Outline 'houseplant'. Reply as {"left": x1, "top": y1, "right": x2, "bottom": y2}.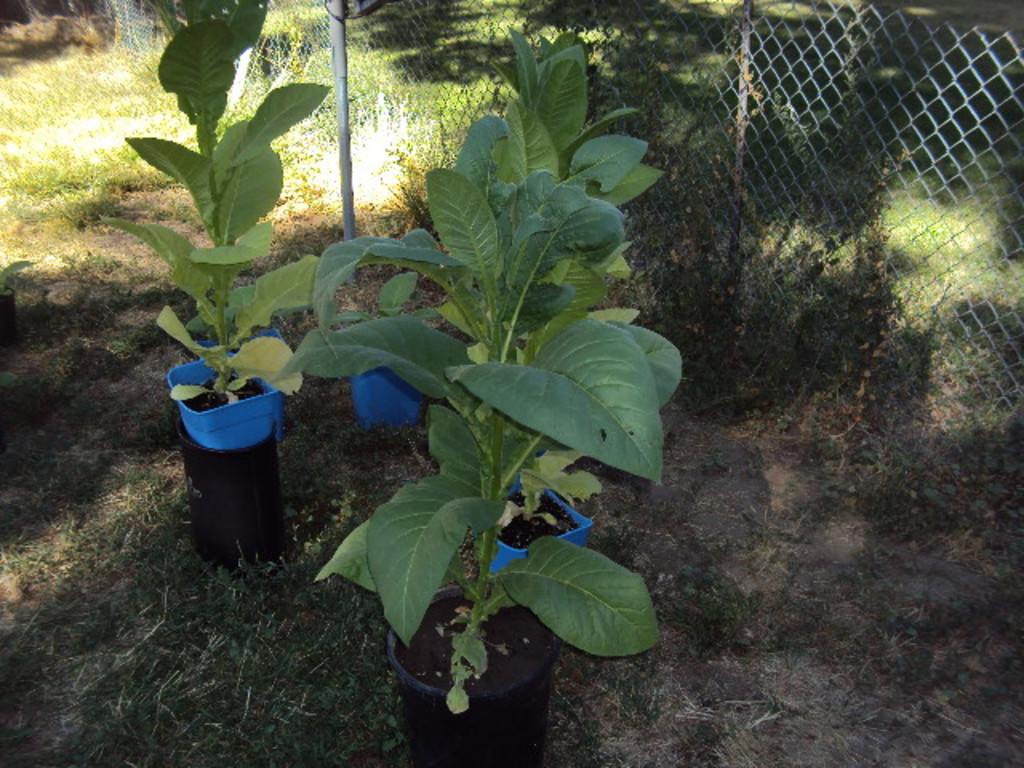
{"left": 293, "top": 146, "right": 669, "bottom": 765}.
